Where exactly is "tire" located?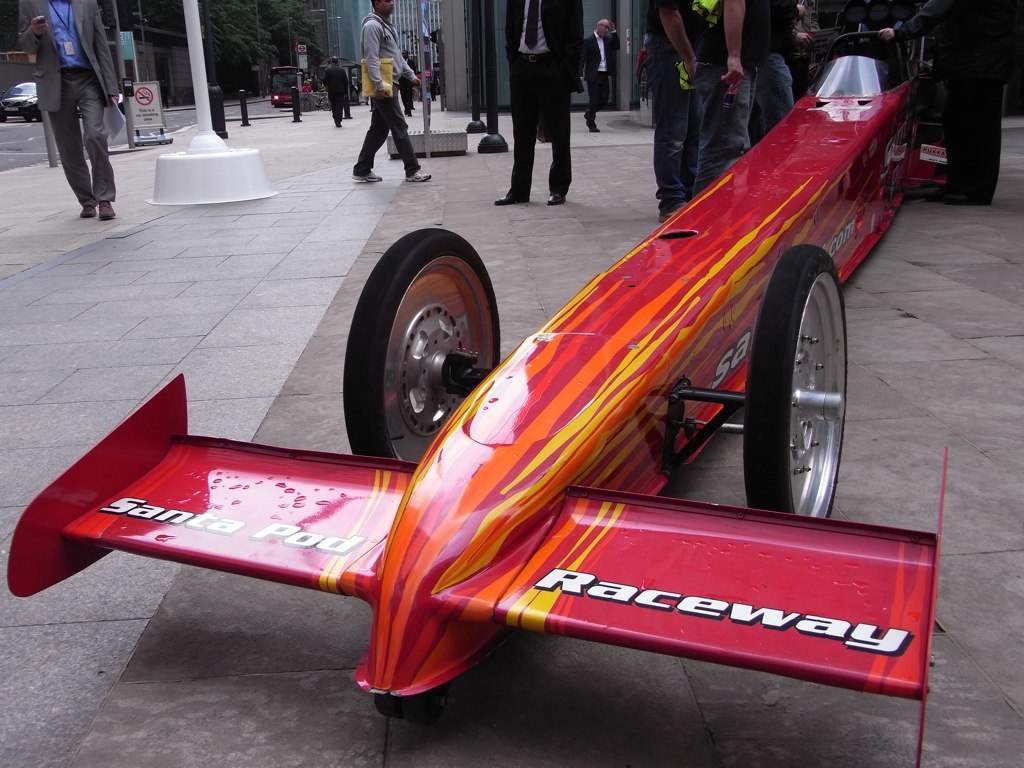
Its bounding box is (33,108,44,123).
